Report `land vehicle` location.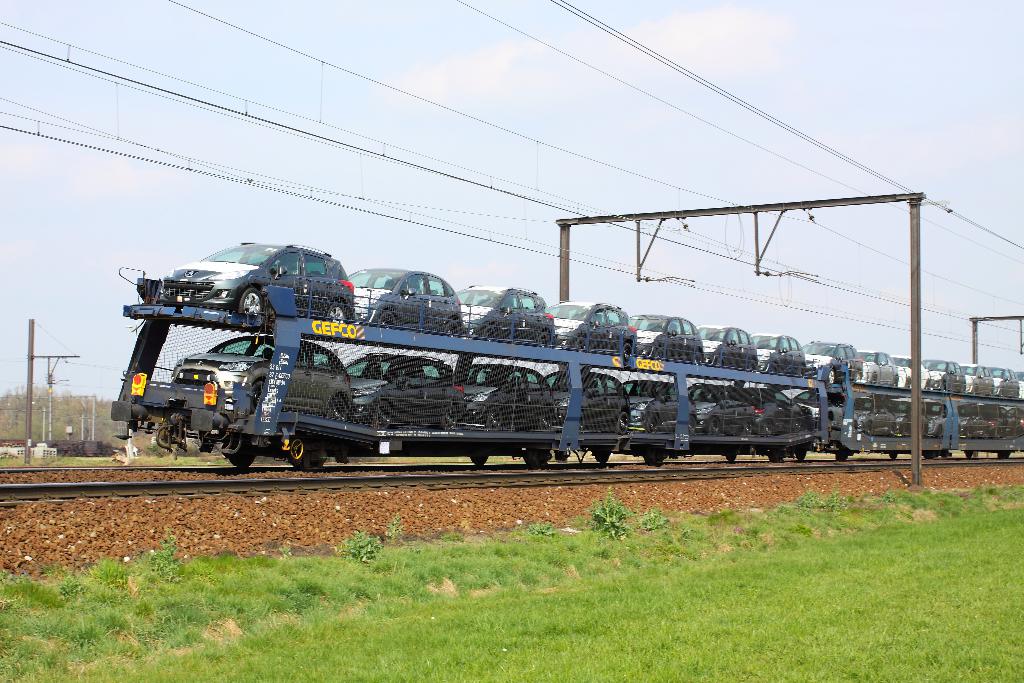
Report: l=746, t=333, r=808, b=374.
